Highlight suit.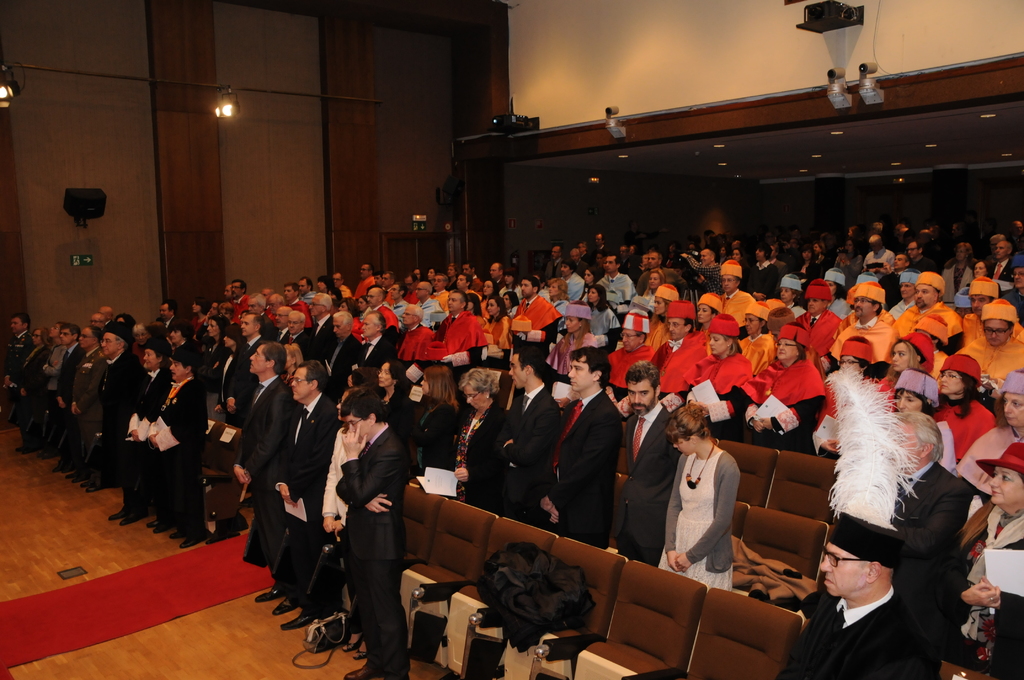
Highlighted region: (left=164, top=316, right=181, bottom=332).
